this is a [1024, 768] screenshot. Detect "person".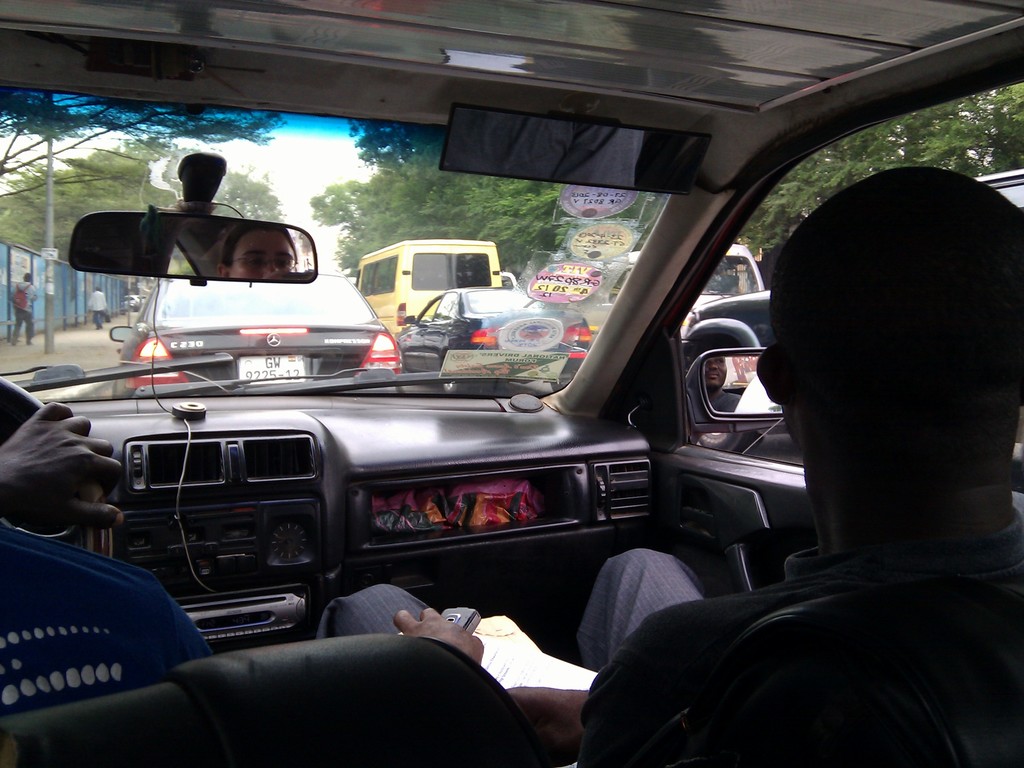
<bbox>328, 163, 1023, 767</bbox>.
